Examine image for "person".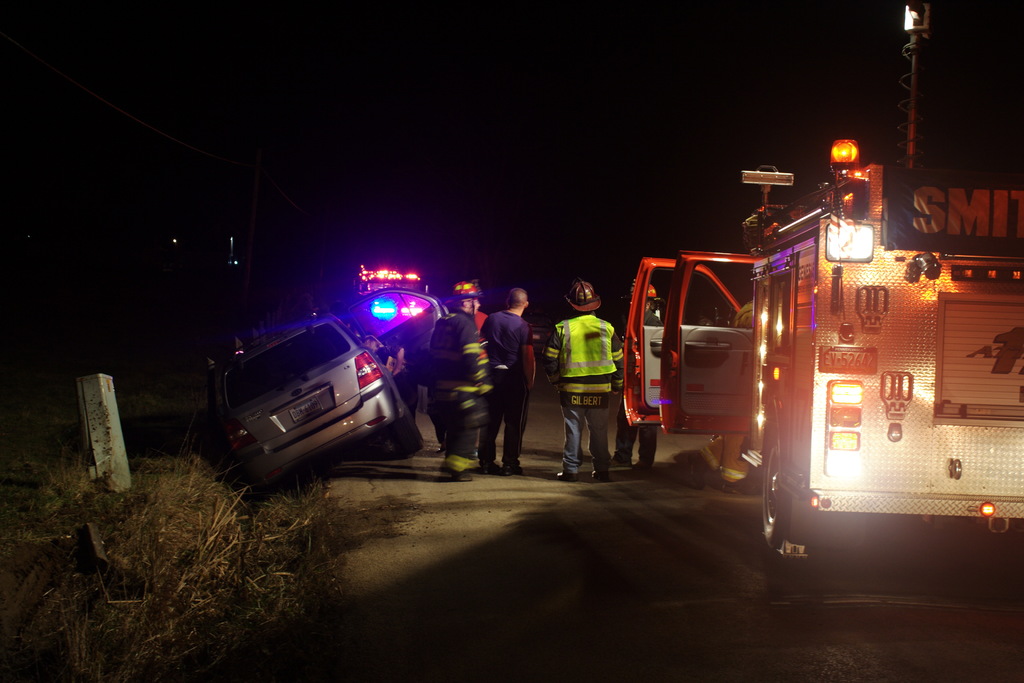
Examination result: [x1=480, y1=285, x2=538, y2=475].
